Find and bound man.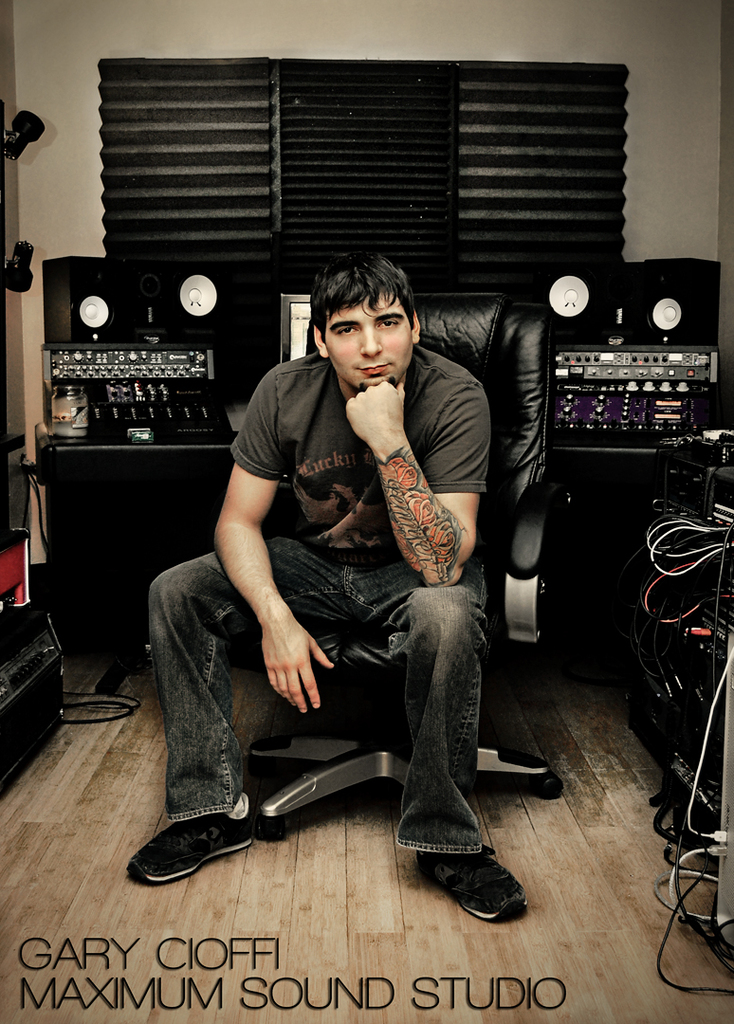
Bound: (x1=116, y1=246, x2=538, y2=928).
